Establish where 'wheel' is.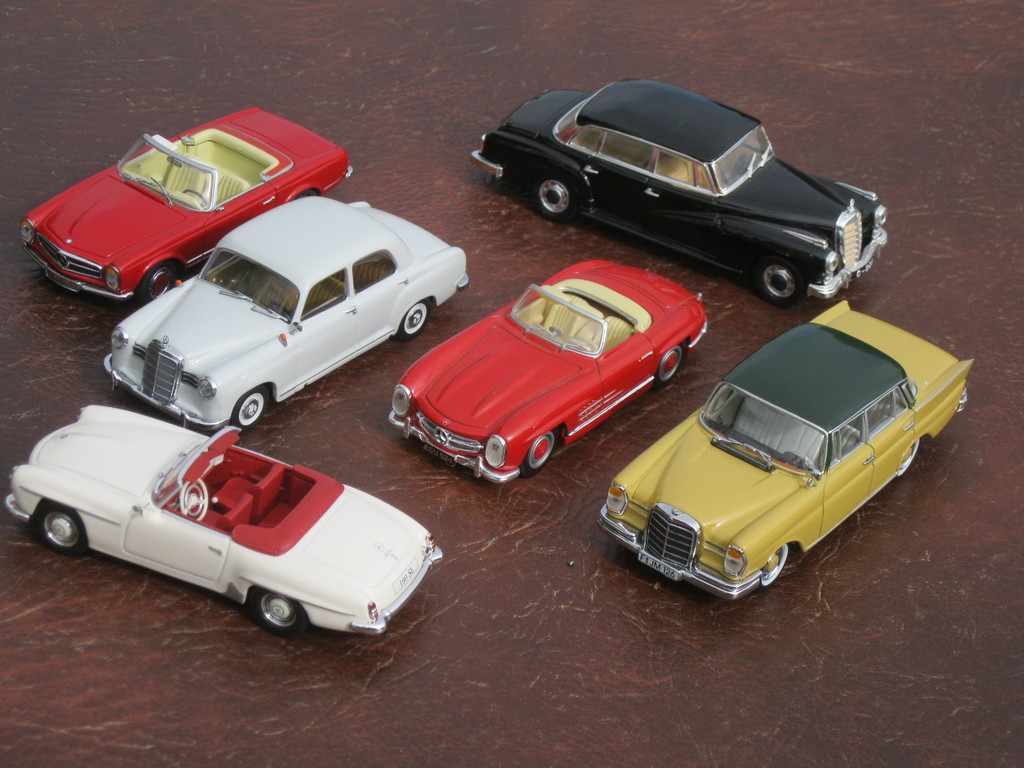
Established at region(398, 298, 433, 341).
